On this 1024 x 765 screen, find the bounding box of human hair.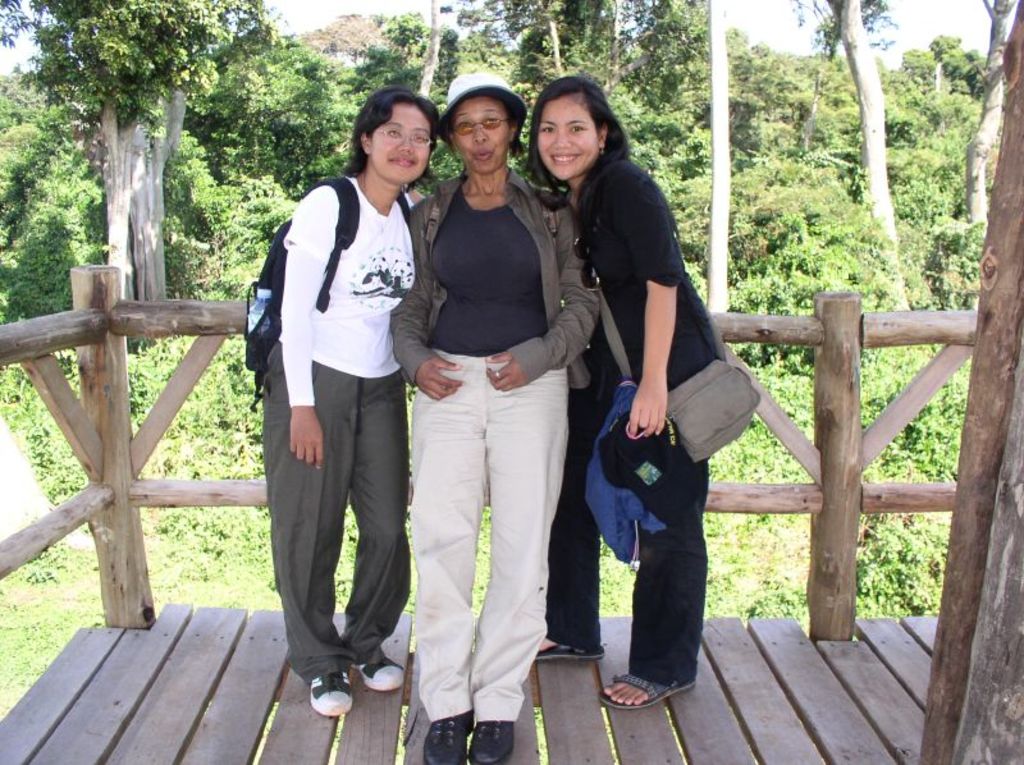
Bounding box: (340, 86, 439, 177).
